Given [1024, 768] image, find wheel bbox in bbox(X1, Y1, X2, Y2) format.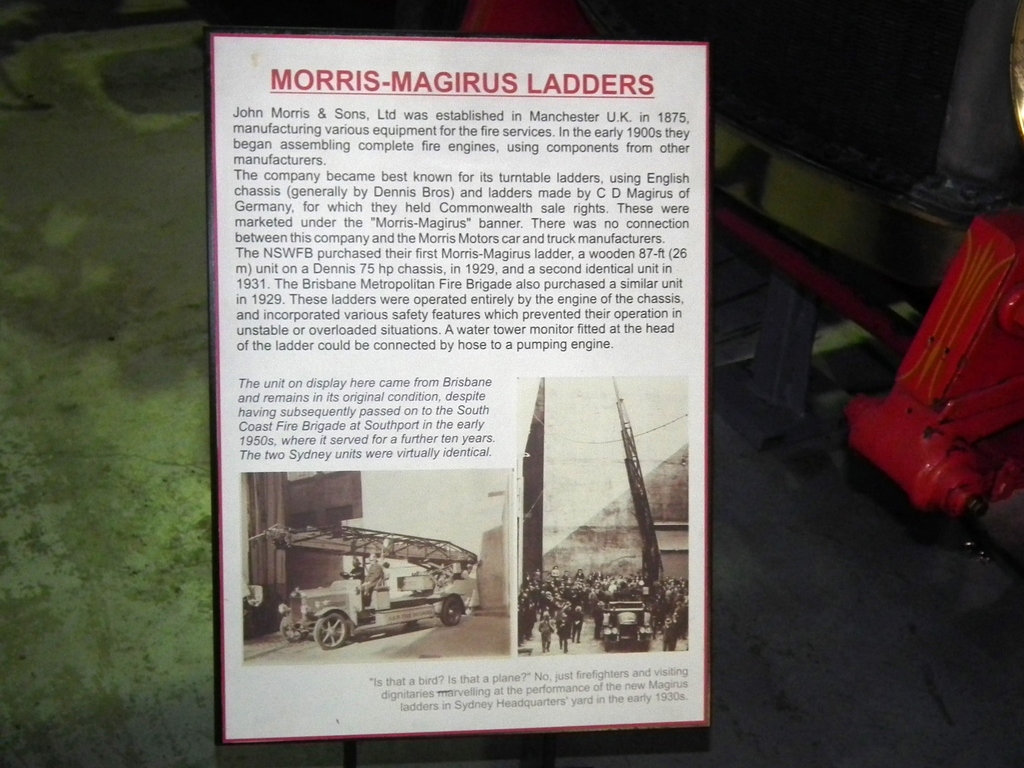
bbox(316, 612, 351, 645).
